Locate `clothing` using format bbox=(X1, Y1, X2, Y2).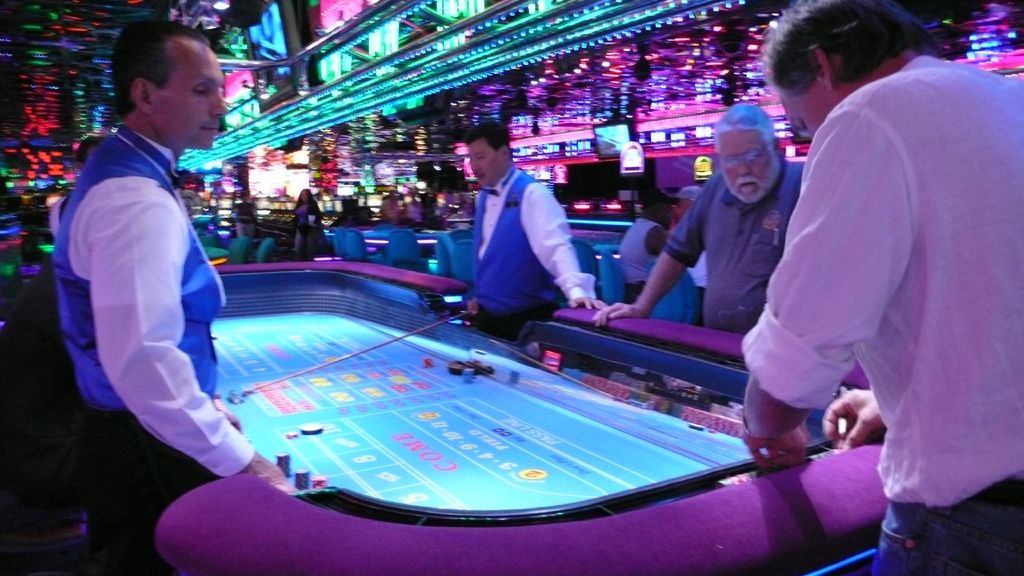
bbox=(379, 194, 398, 224).
